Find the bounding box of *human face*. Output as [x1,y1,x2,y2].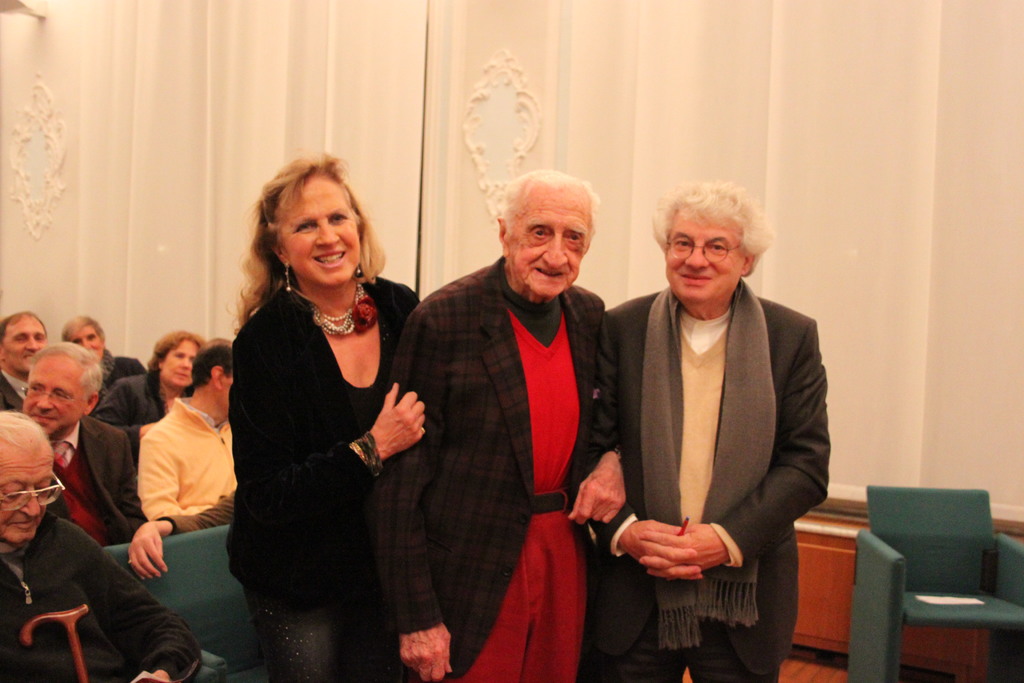
[509,184,593,298].
